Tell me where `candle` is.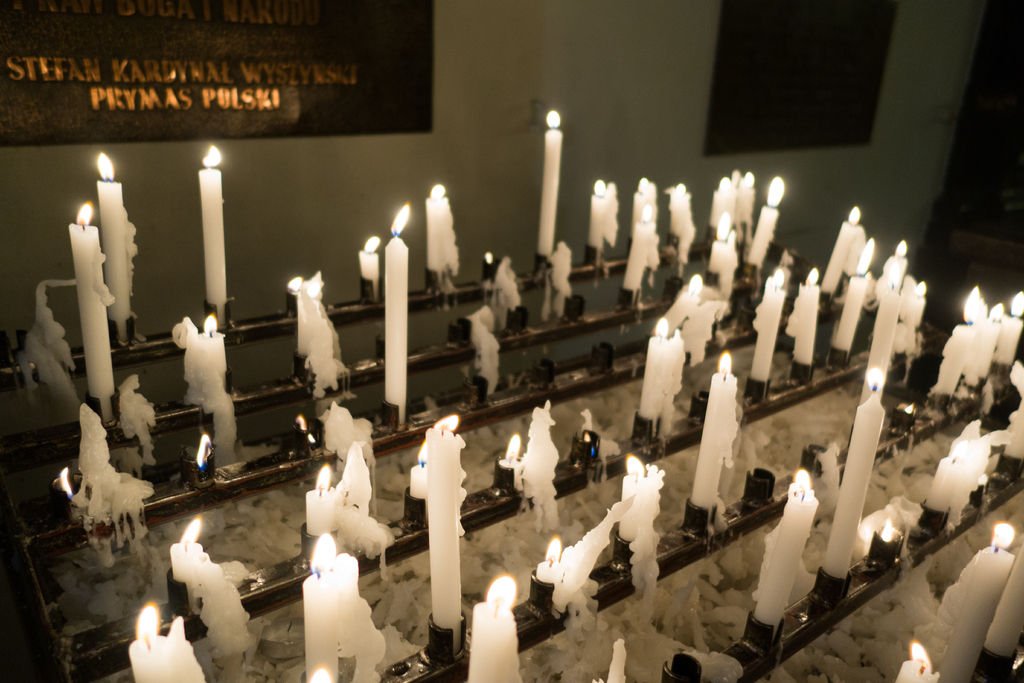
`candle` is at select_region(194, 142, 230, 318).
